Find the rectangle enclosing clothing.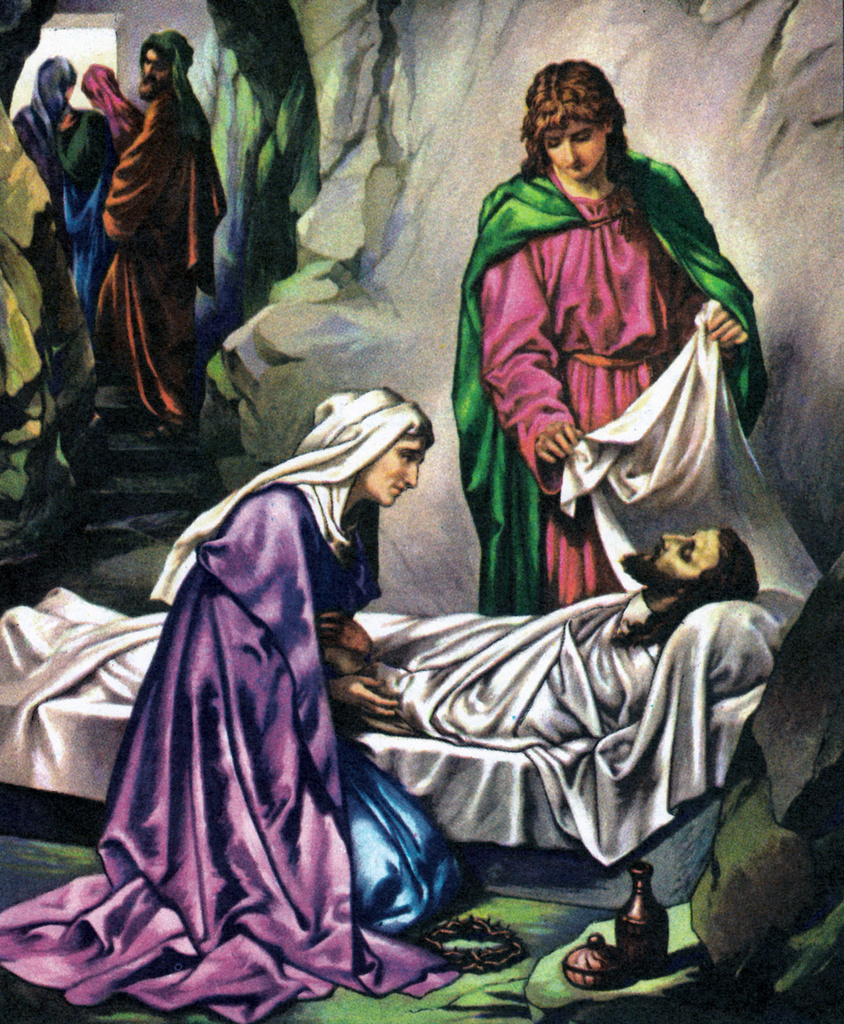
x1=0 y1=582 x2=664 y2=763.
